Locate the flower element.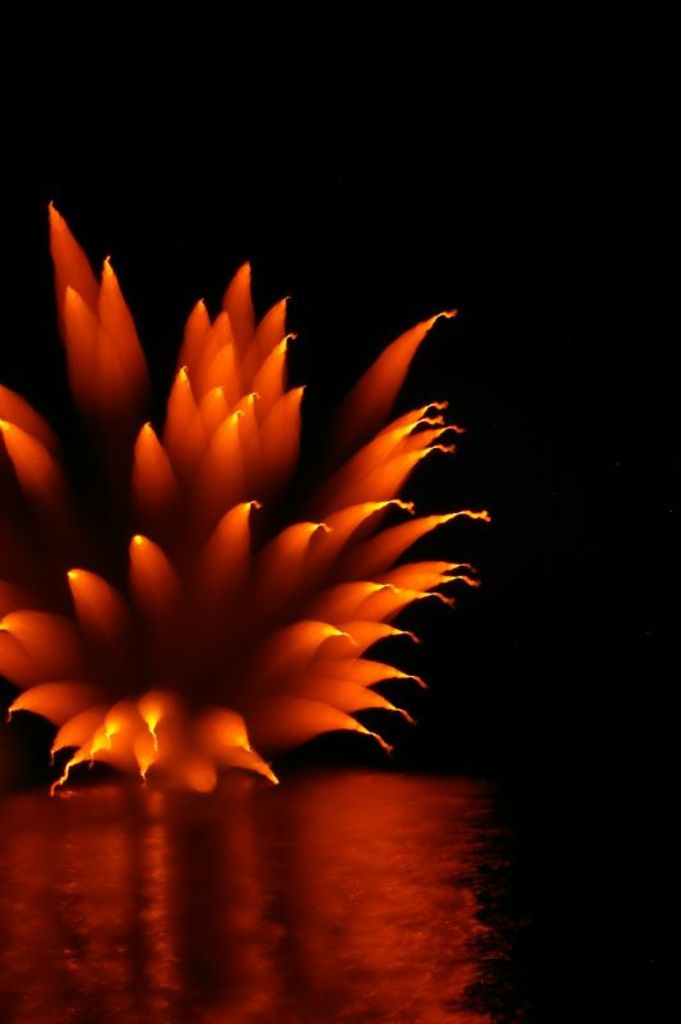
Element bbox: 0 234 489 782.
